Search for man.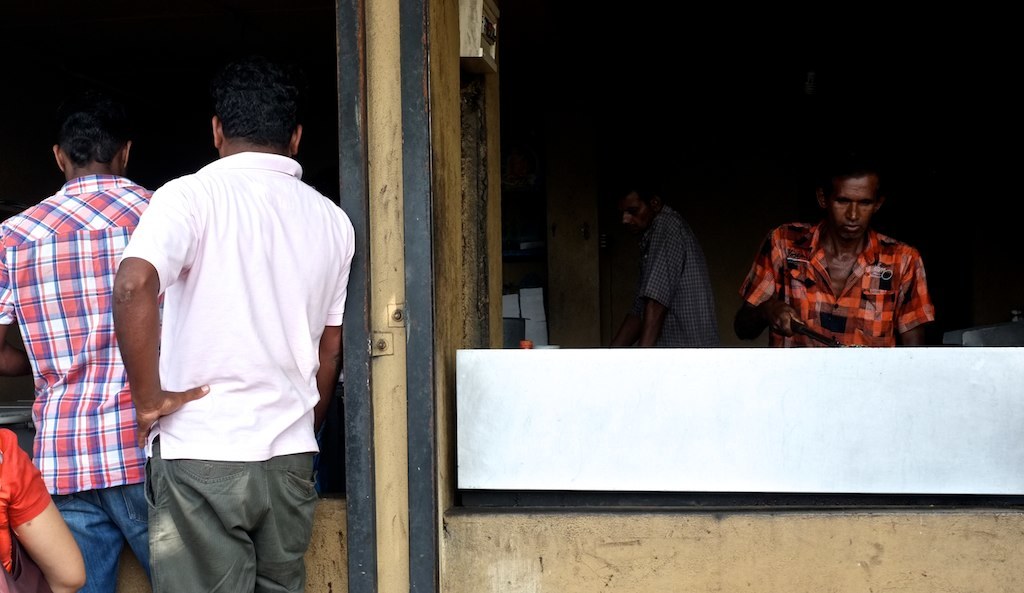
Found at bbox=[0, 102, 154, 592].
